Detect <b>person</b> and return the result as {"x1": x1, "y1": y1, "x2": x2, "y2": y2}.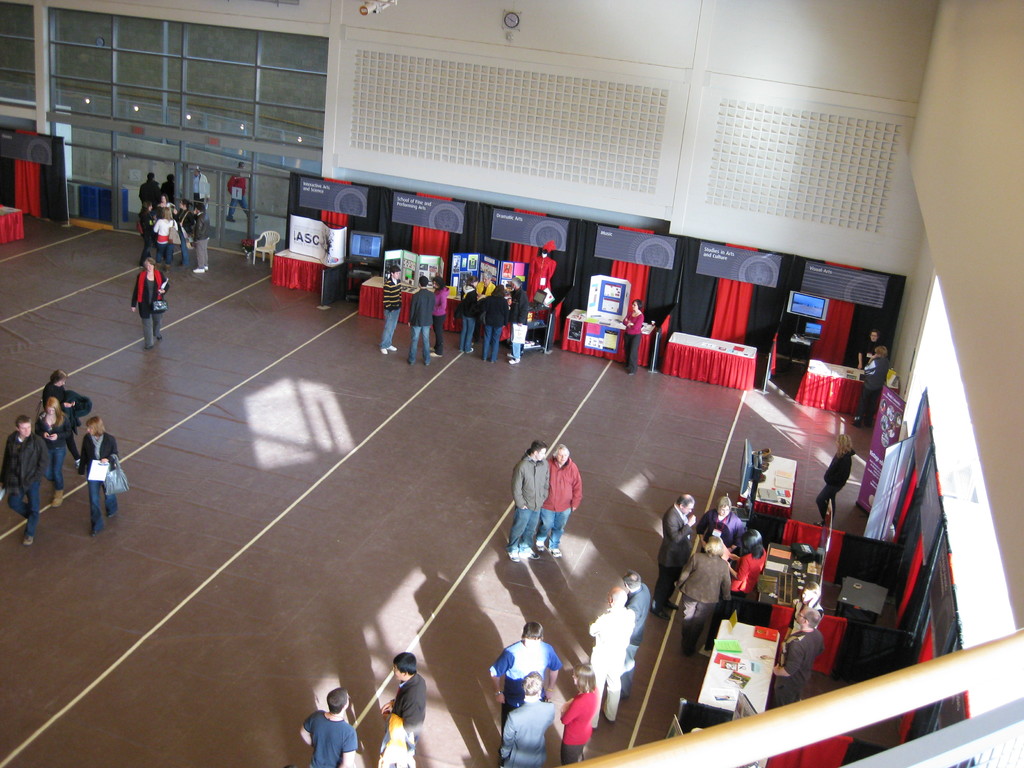
{"x1": 40, "y1": 367, "x2": 77, "y2": 431}.
